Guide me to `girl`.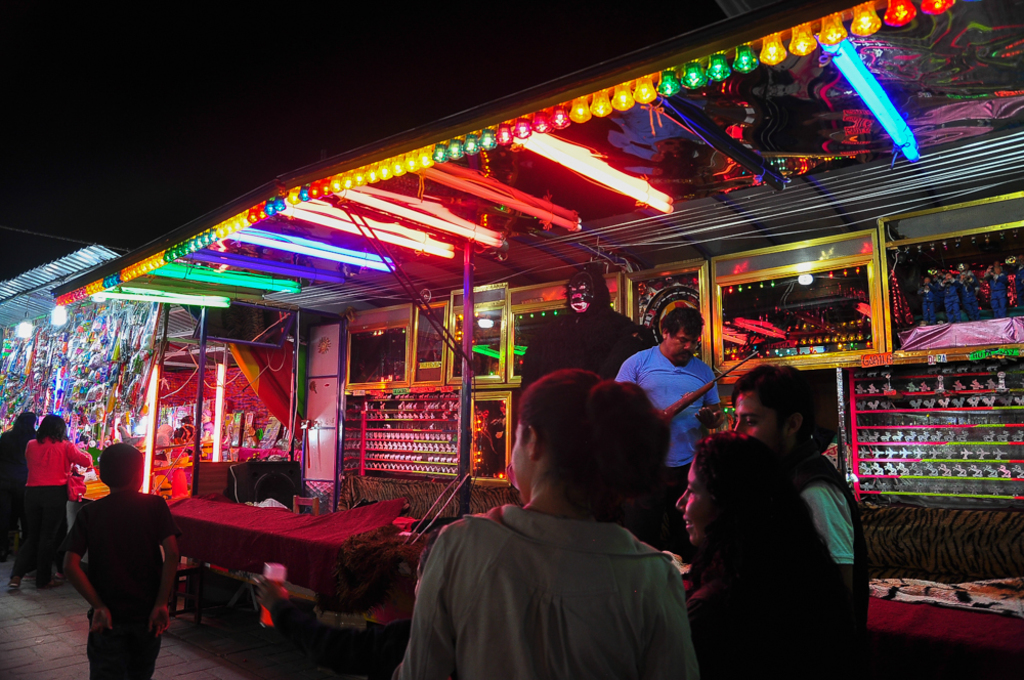
Guidance: Rect(385, 368, 707, 679).
